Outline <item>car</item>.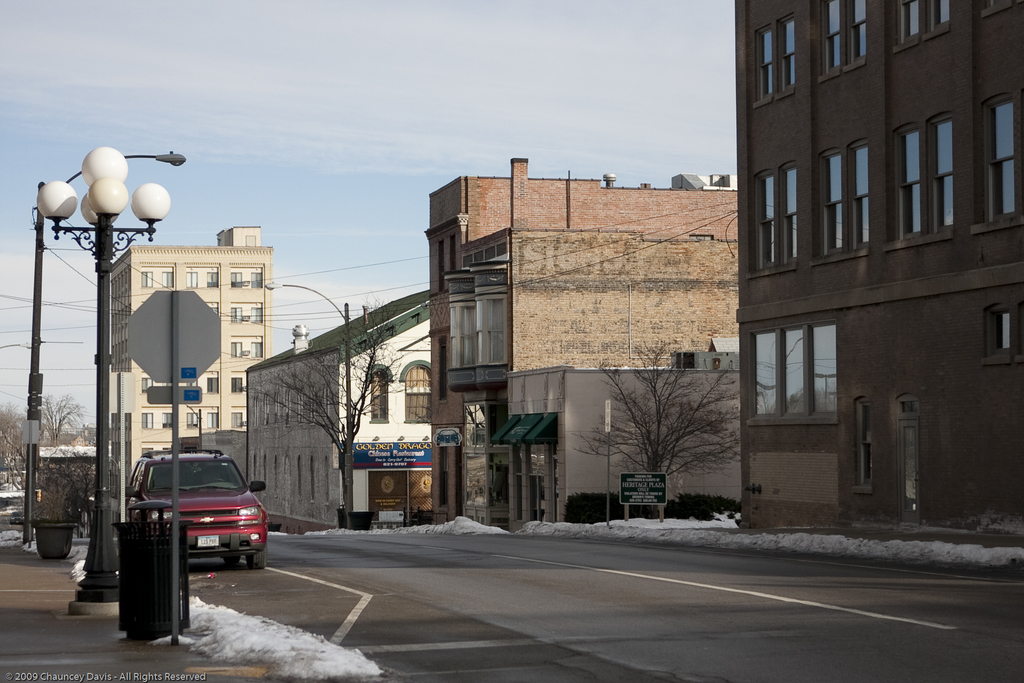
Outline: {"x1": 116, "y1": 446, "x2": 271, "y2": 570}.
